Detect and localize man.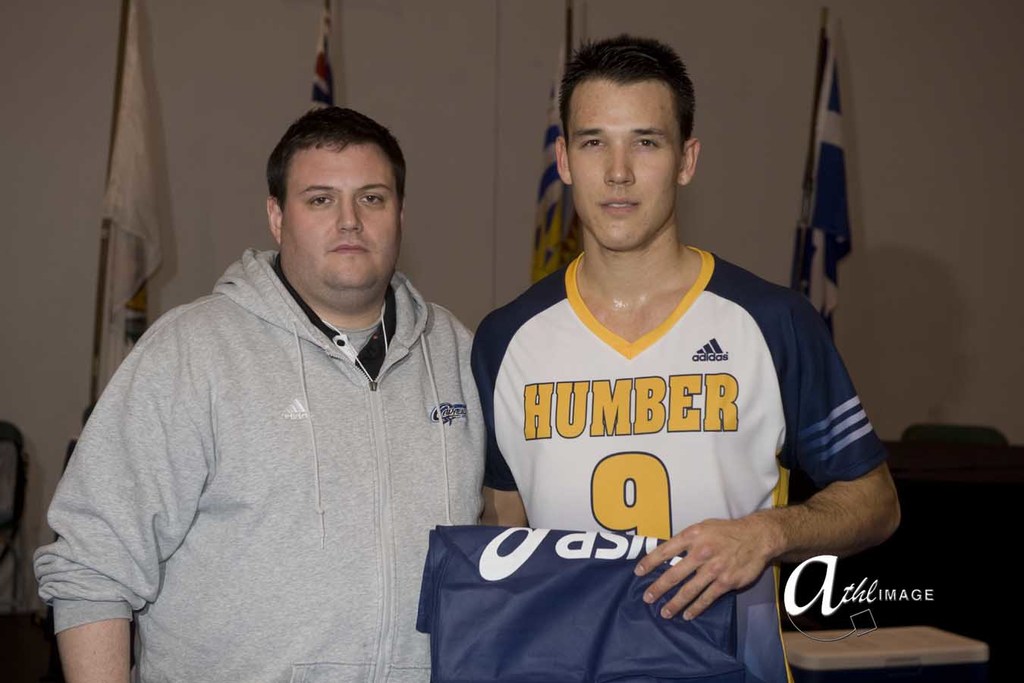
Localized at [left=29, top=105, right=491, bottom=682].
